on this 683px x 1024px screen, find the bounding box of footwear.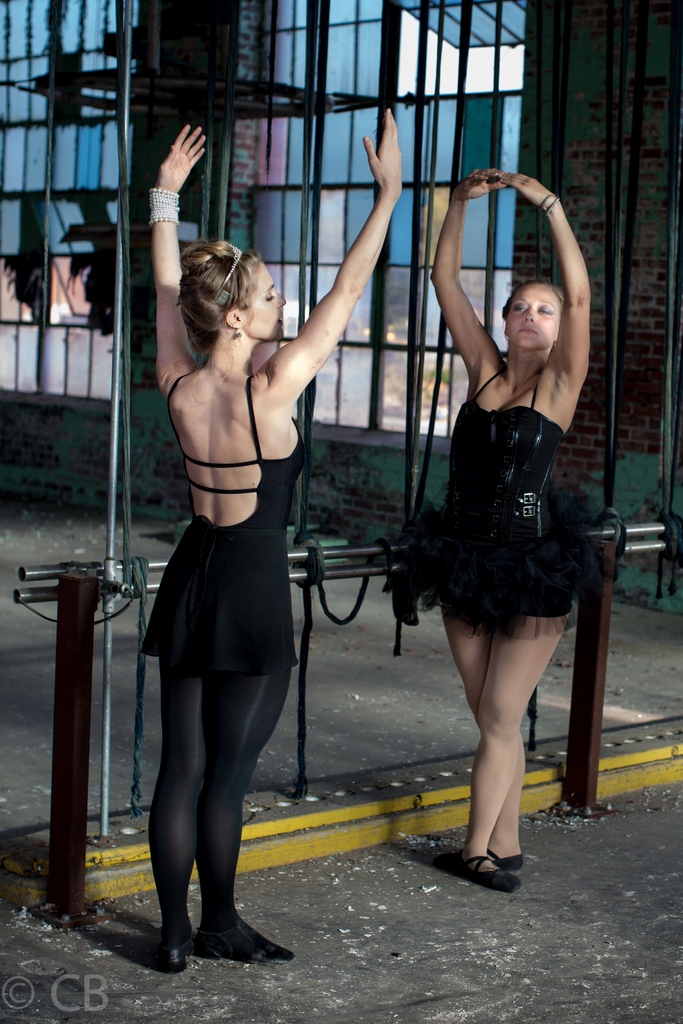
Bounding box: box=[177, 913, 282, 977].
